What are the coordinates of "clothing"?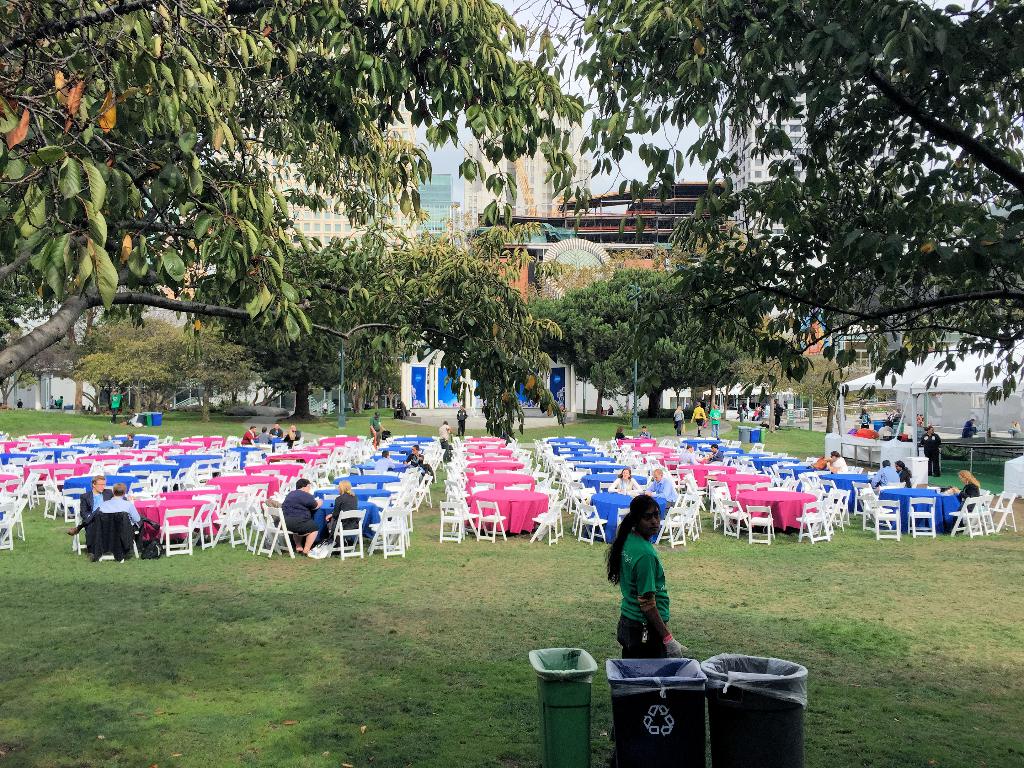
box(648, 477, 681, 506).
